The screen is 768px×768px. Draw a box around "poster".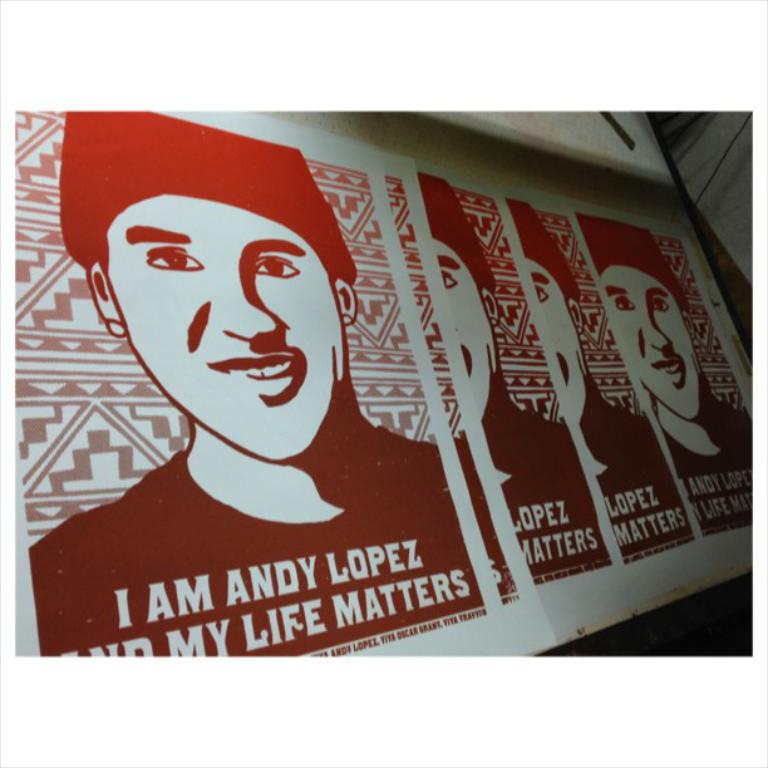
crop(576, 218, 767, 541).
